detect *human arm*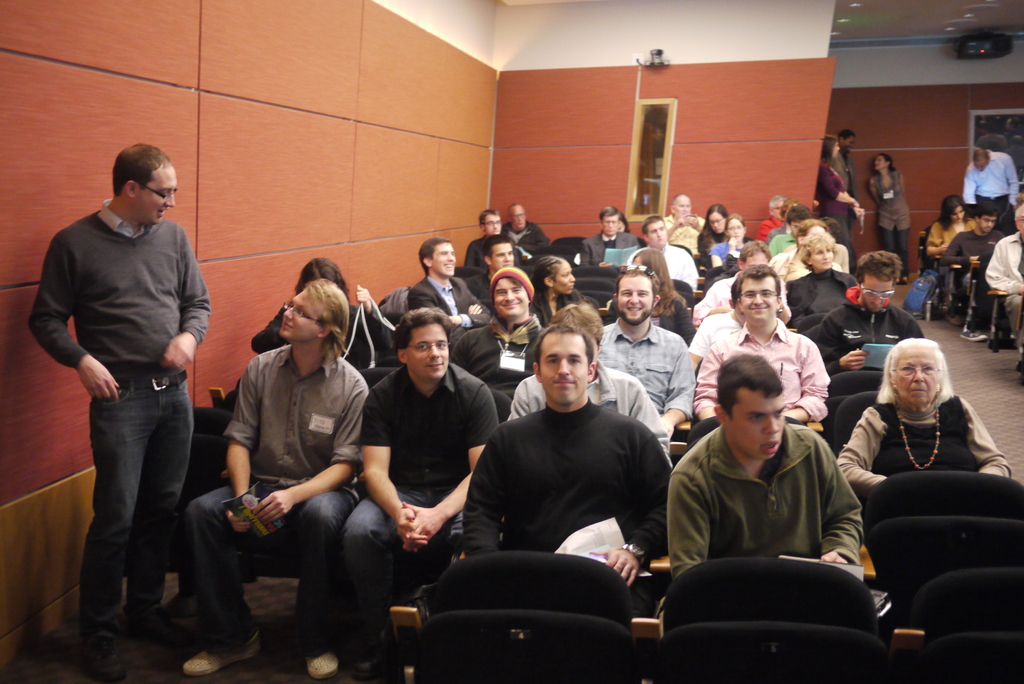
[458,431,504,551]
